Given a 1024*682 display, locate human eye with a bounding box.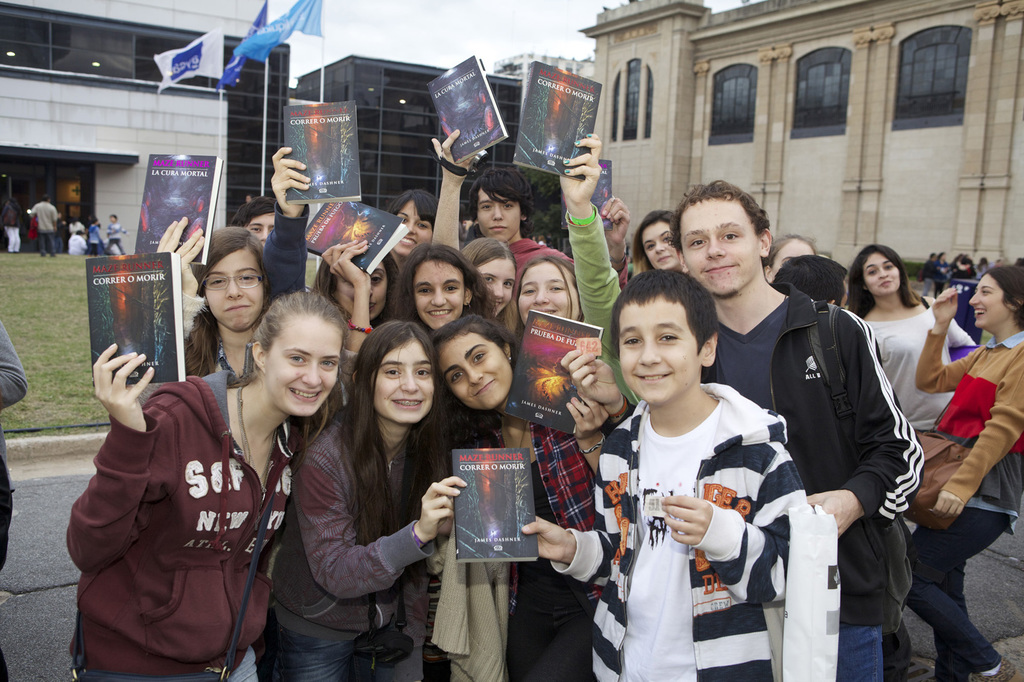
Located: locate(662, 234, 669, 242).
